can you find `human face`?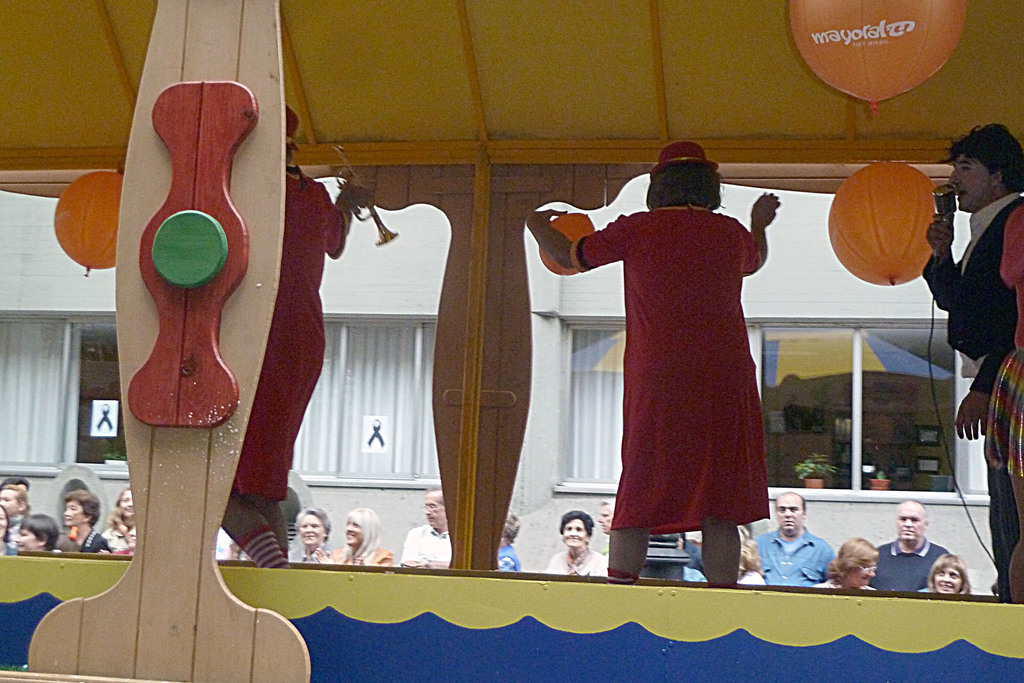
Yes, bounding box: <region>424, 495, 447, 531</region>.
